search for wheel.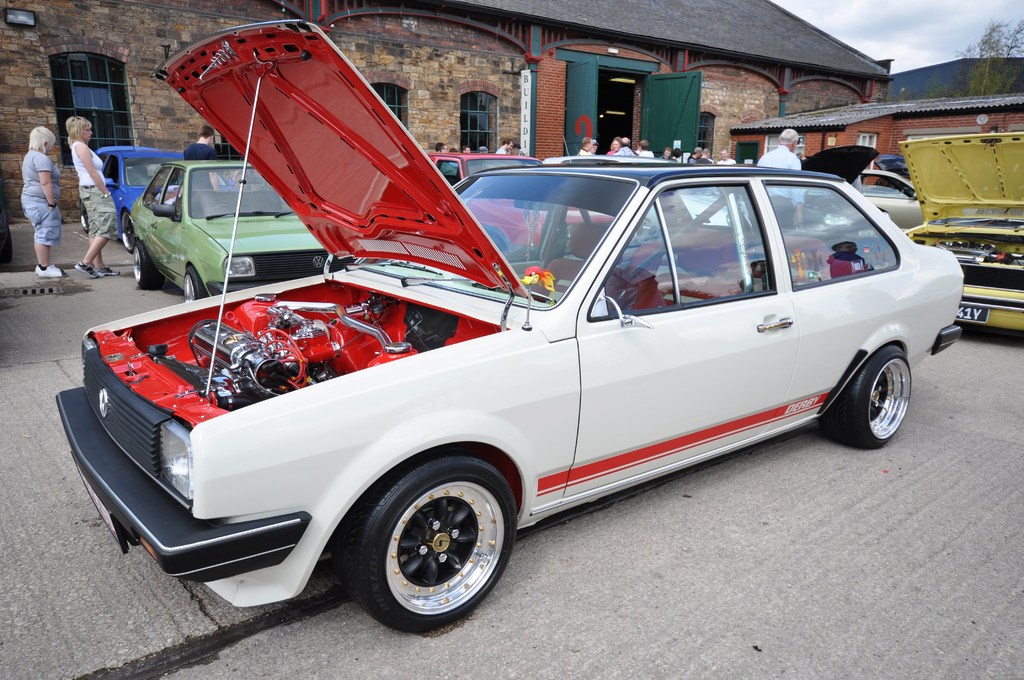
Found at {"left": 120, "top": 207, "right": 146, "bottom": 251}.
